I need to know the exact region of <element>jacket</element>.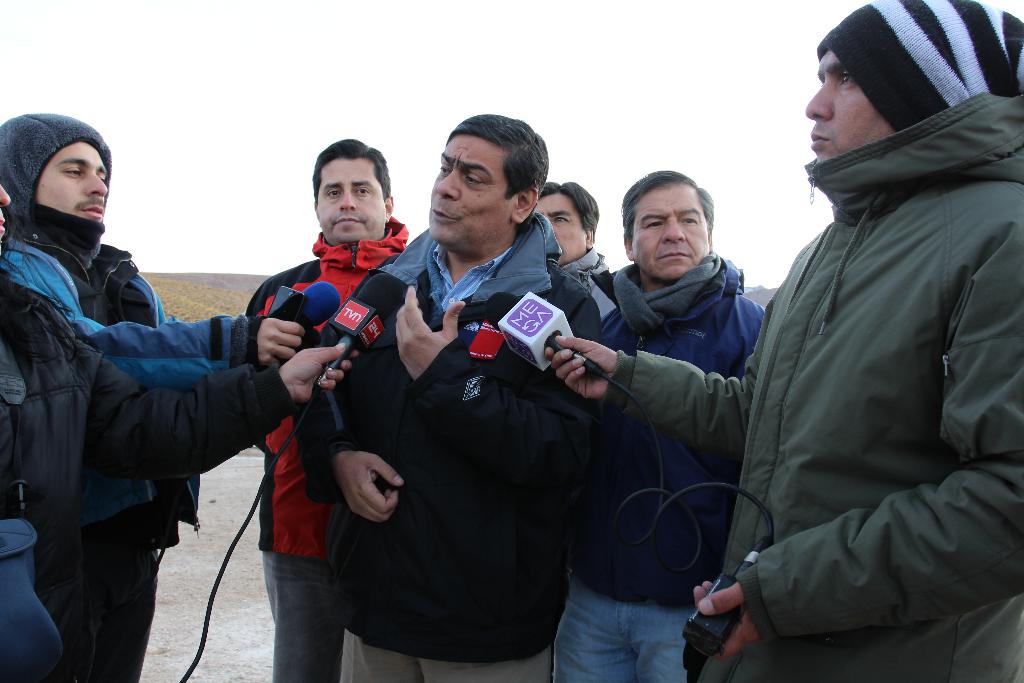
Region: 0,263,298,682.
